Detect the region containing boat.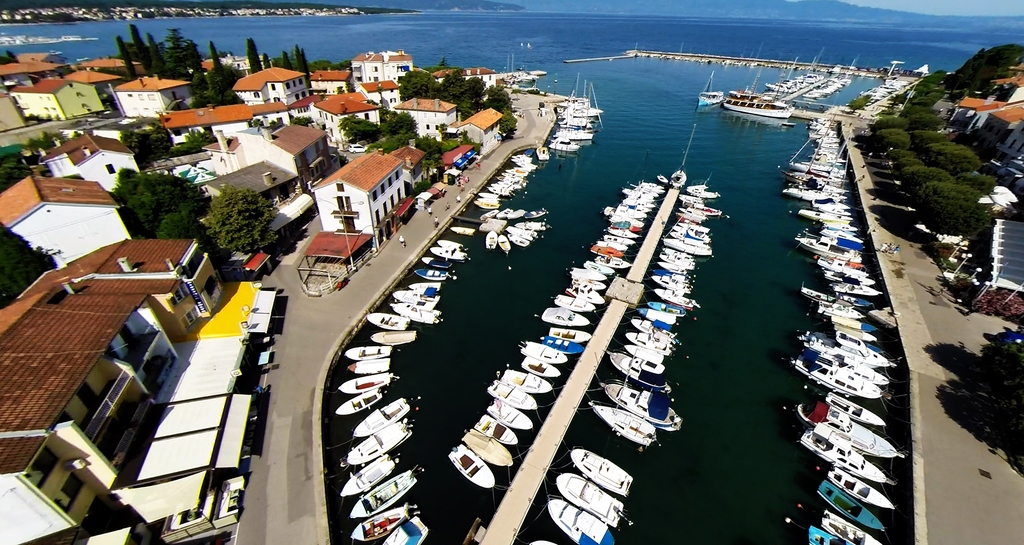
region(458, 228, 468, 232).
